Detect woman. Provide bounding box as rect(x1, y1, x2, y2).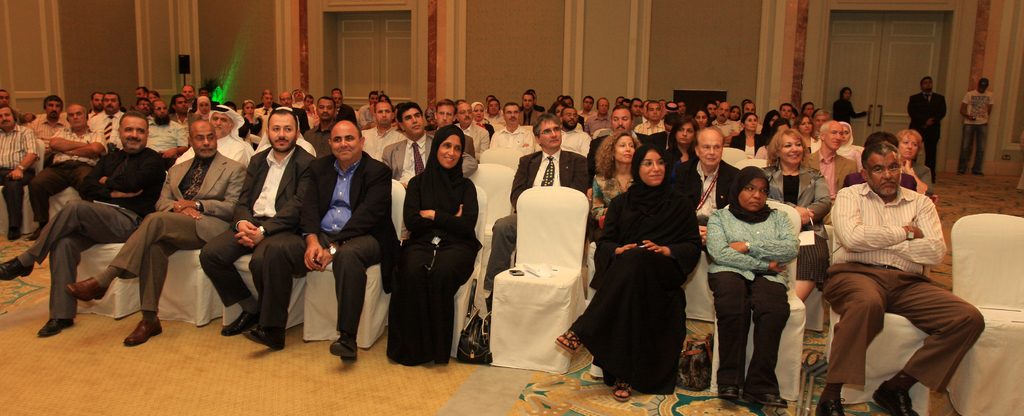
rect(900, 129, 932, 197).
